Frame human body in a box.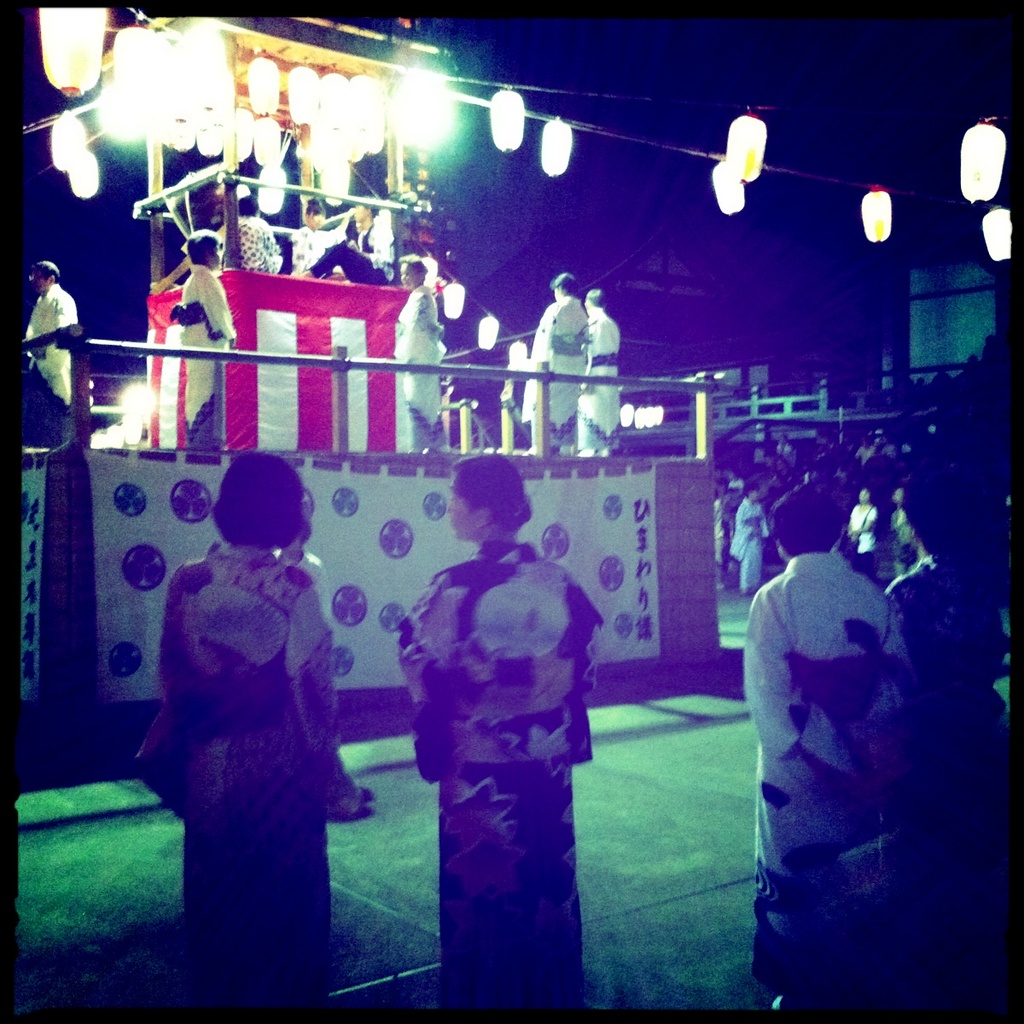
left=884, top=557, right=1016, bottom=1023.
